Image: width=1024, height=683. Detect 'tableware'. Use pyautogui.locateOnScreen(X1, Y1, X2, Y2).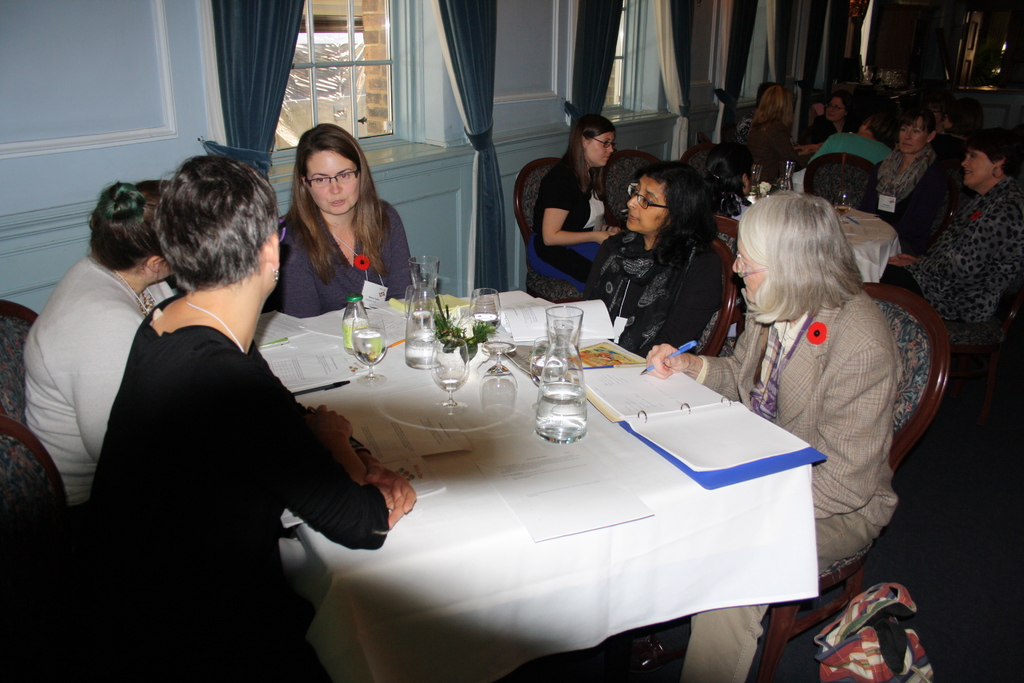
pyautogui.locateOnScreen(410, 256, 440, 288).
